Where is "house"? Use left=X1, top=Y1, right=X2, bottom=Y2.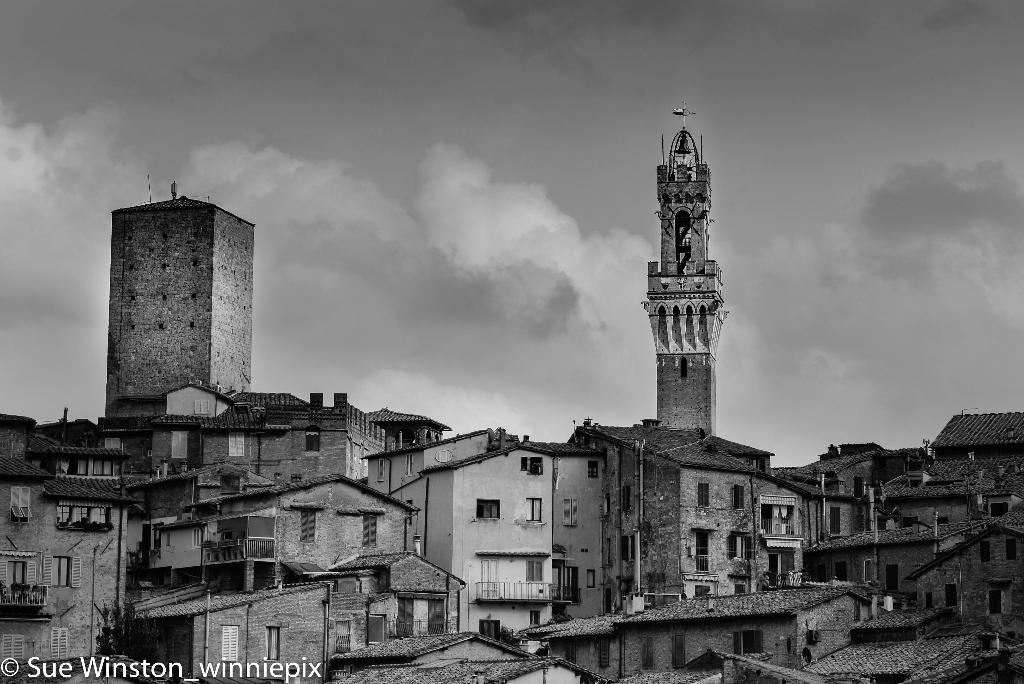
left=783, top=450, right=879, bottom=568.
